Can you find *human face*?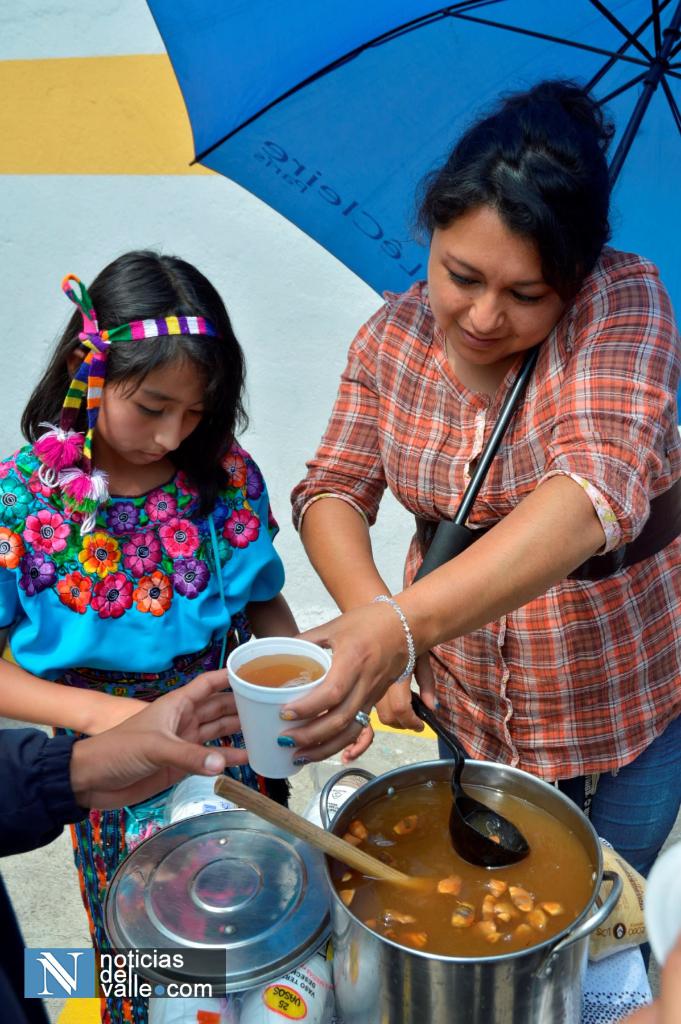
Yes, bounding box: bbox=[425, 199, 568, 362].
